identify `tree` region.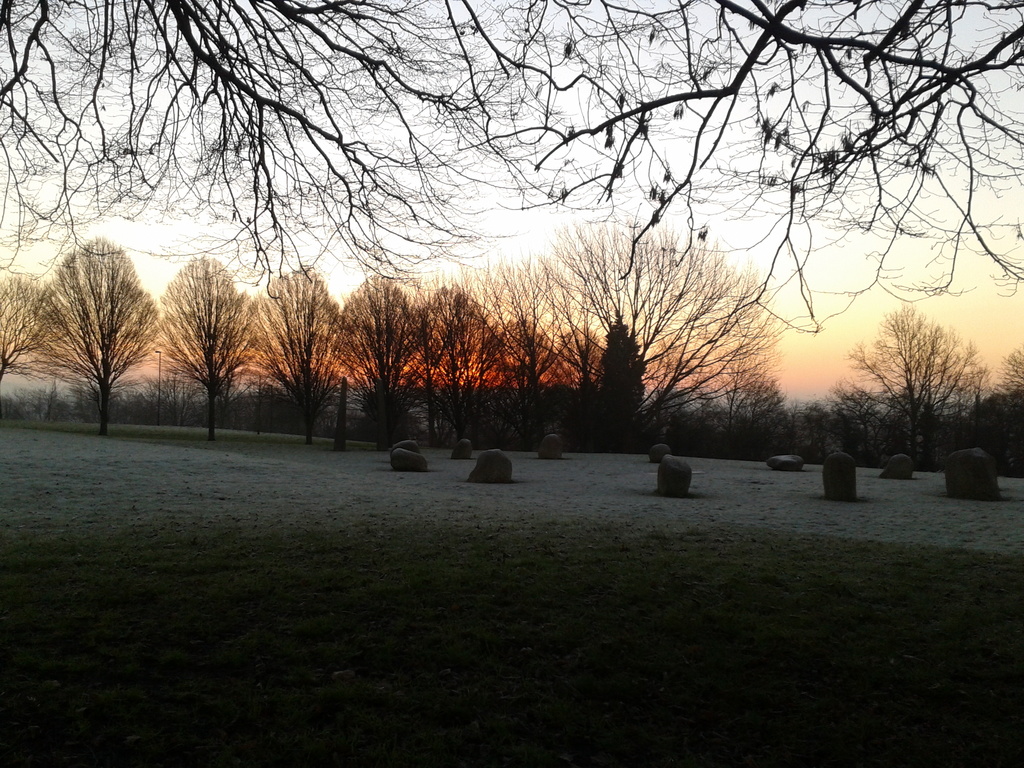
Region: [x1=495, y1=317, x2=558, y2=442].
